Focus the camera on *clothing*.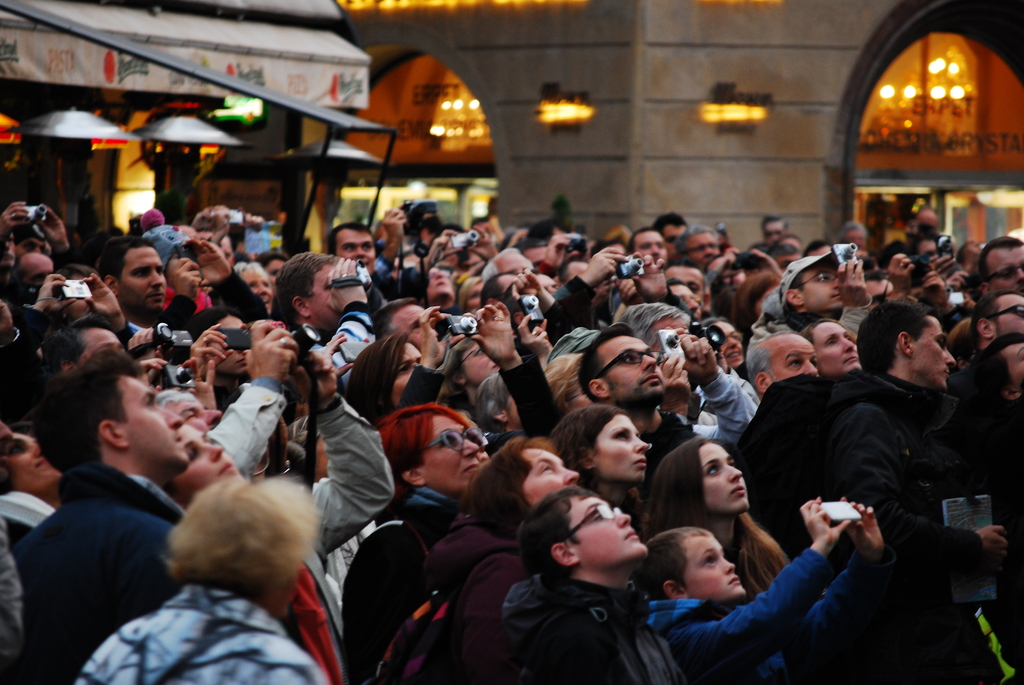
Focus region: 744:302:872:337.
